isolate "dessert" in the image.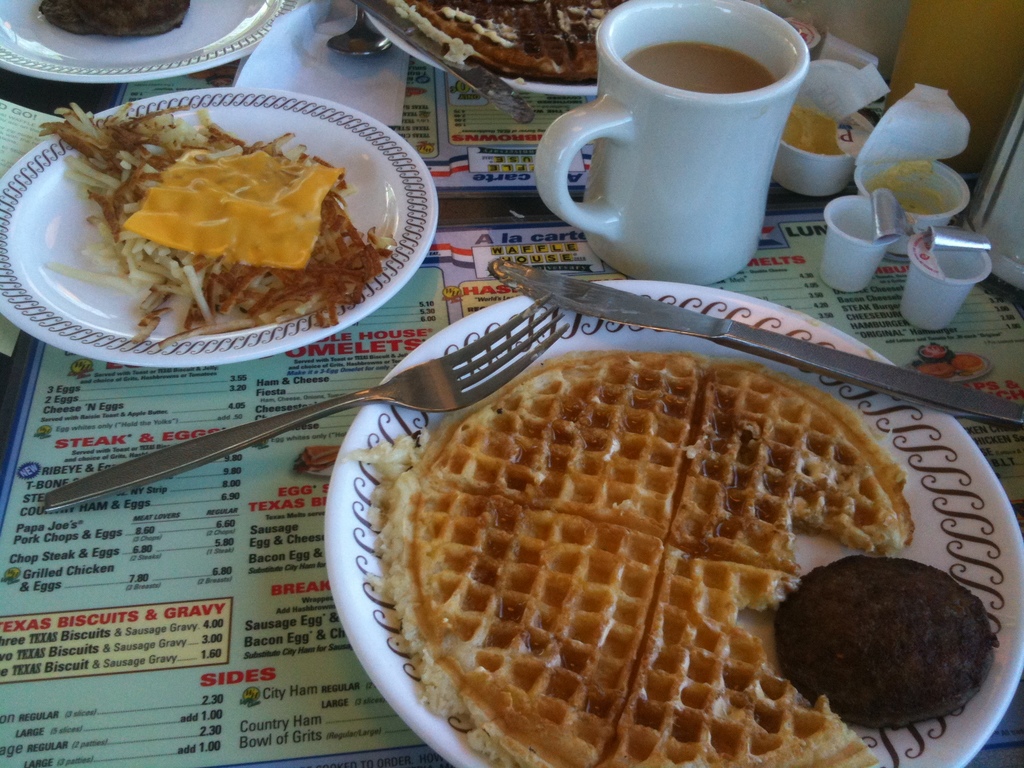
Isolated region: select_region(385, 477, 669, 767).
